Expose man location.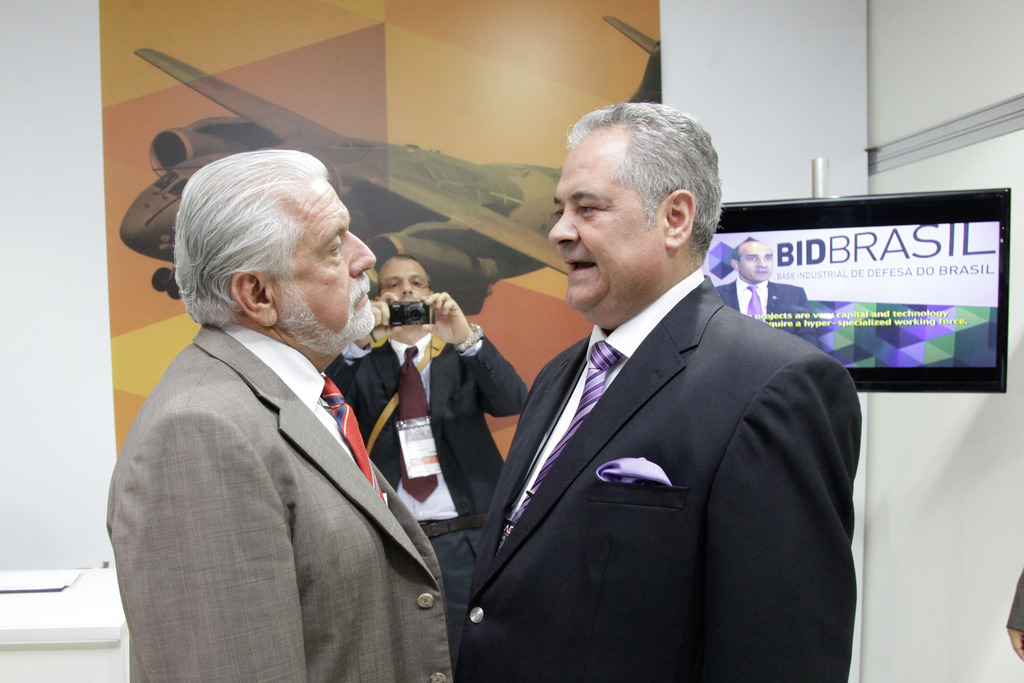
Exposed at {"x1": 289, "y1": 255, "x2": 529, "y2": 609}.
